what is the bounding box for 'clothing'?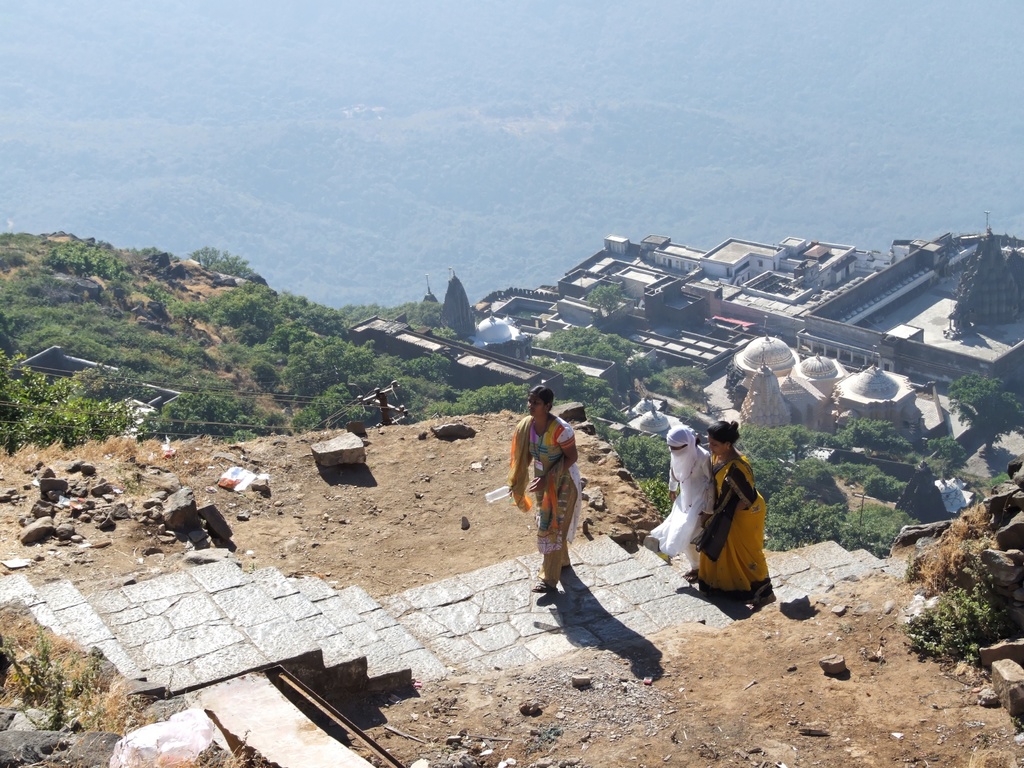
[left=502, top=413, right=581, bottom=585].
